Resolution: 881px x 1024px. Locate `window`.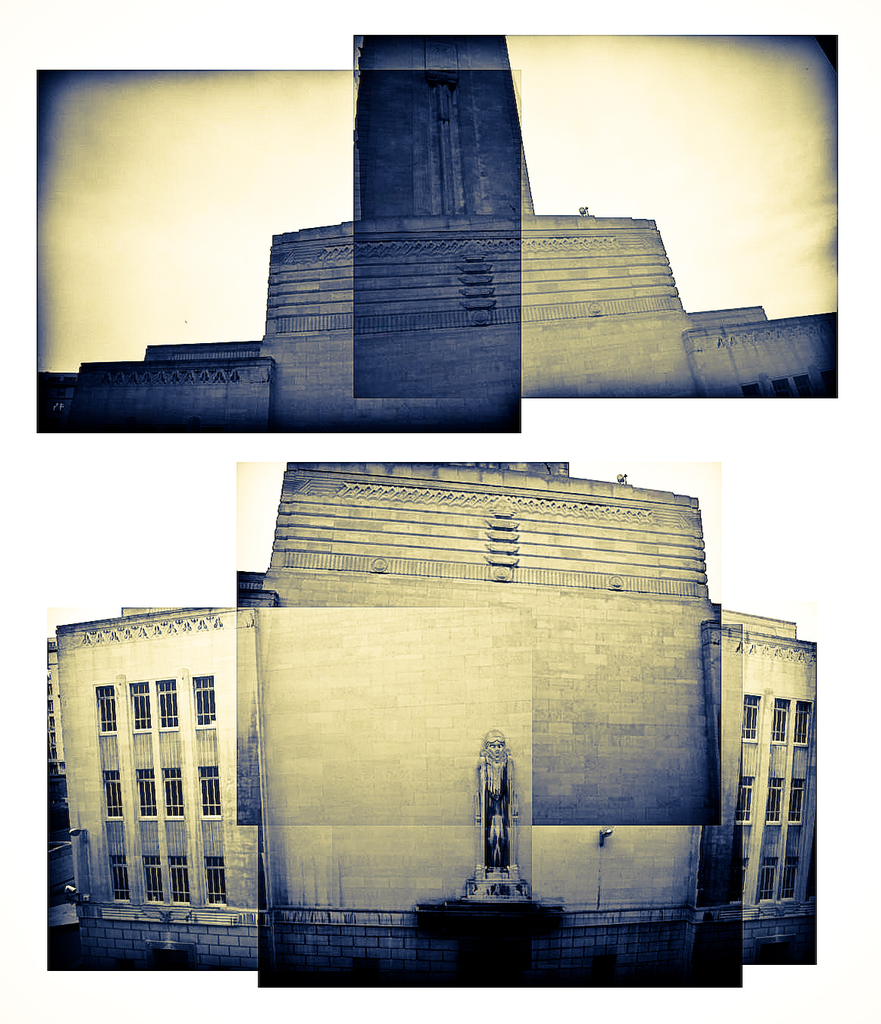
l=773, t=698, r=782, b=741.
